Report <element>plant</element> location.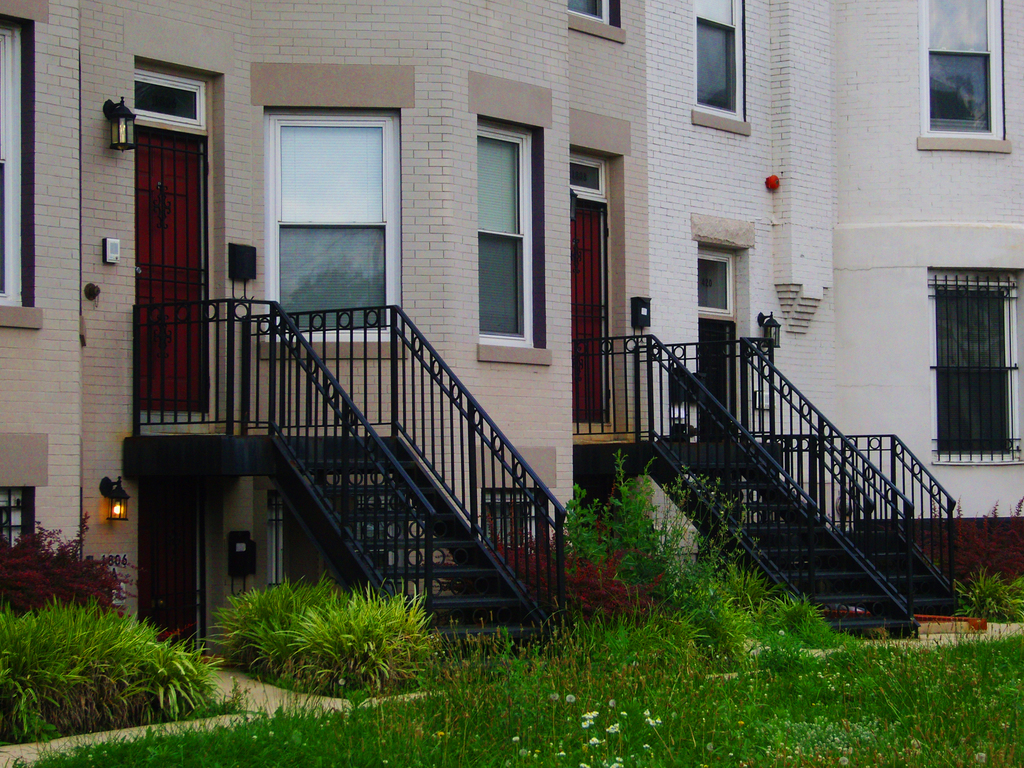
Report: region(194, 563, 342, 685).
